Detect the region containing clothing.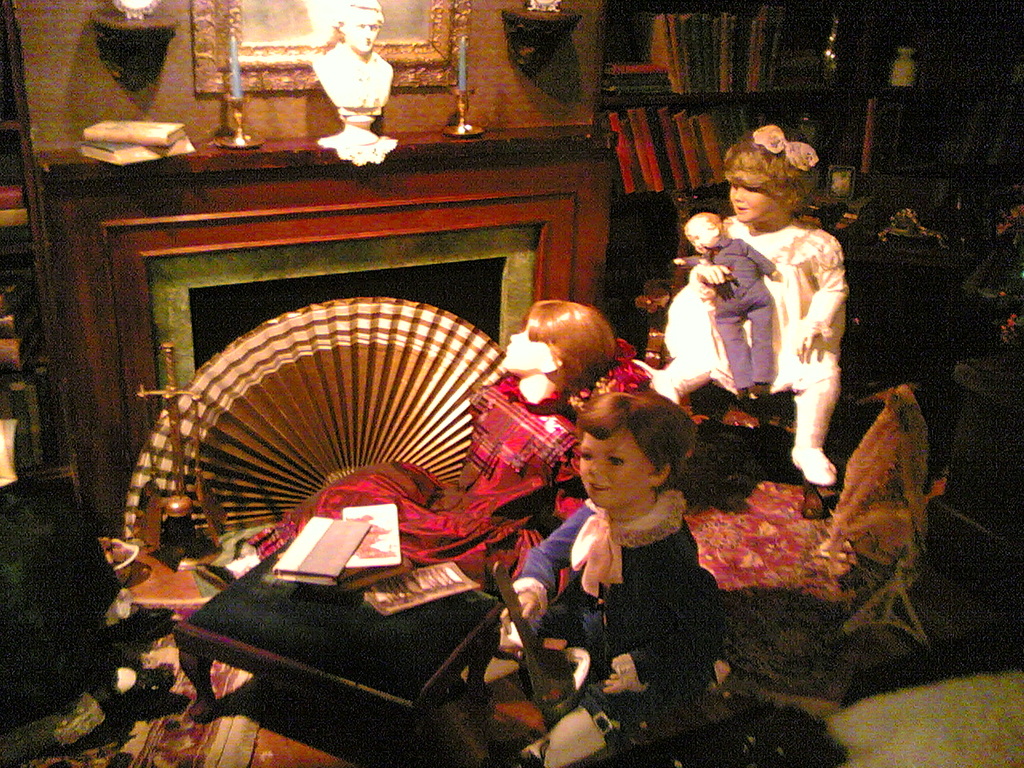
bbox=[515, 491, 723, 738].
